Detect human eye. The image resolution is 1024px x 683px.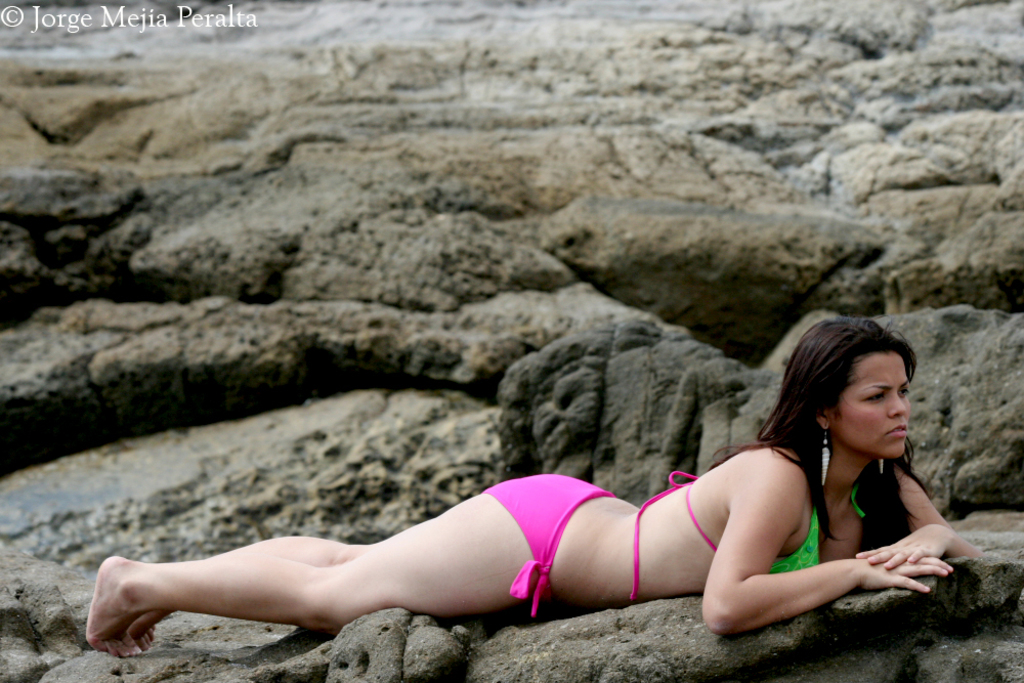
left=860, top=389, right=889, bottom=403.
